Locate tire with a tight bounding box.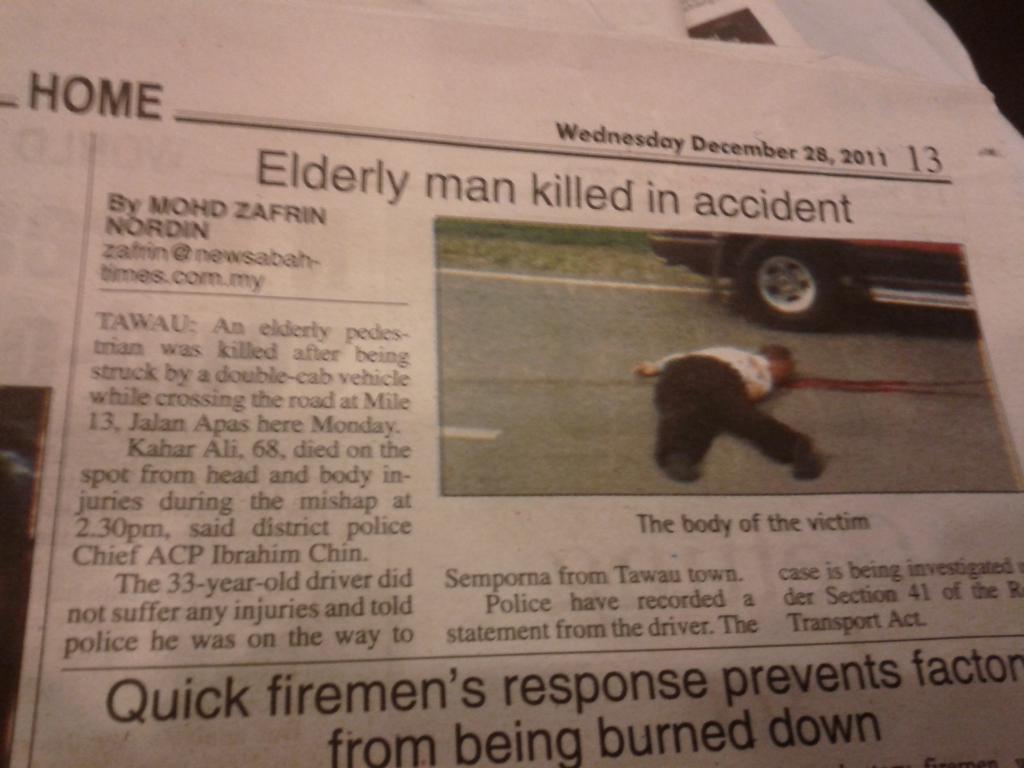
rect(731, 239, 843, 330).
